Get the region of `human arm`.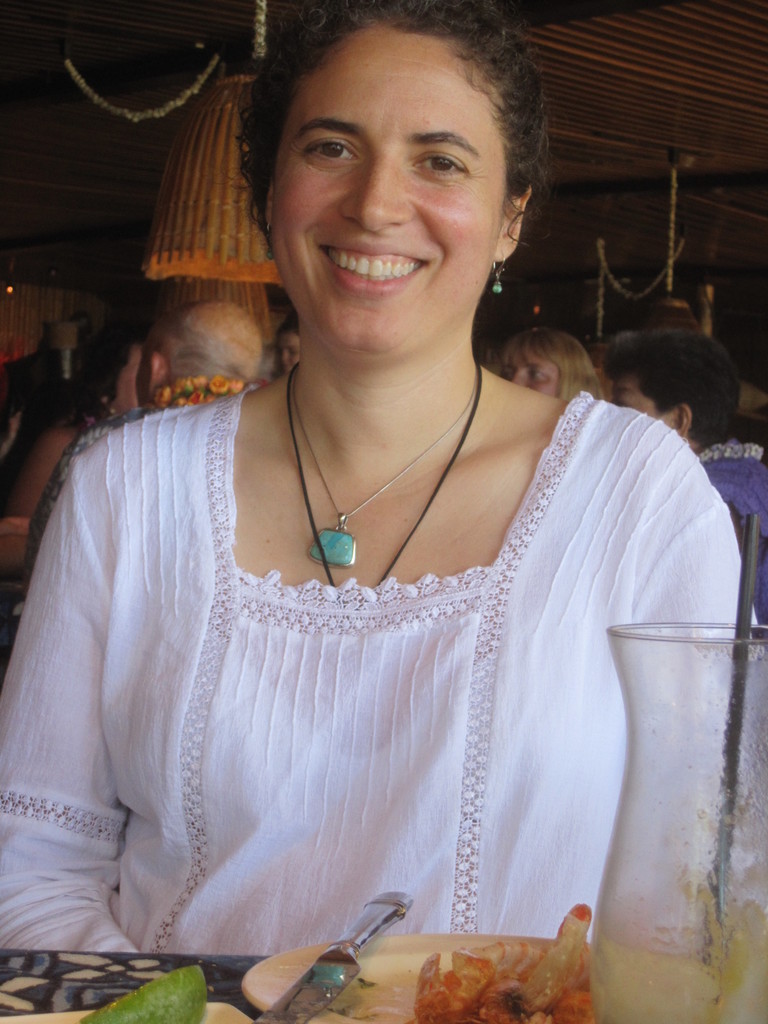
bbox(0, 410, 159, 955).
